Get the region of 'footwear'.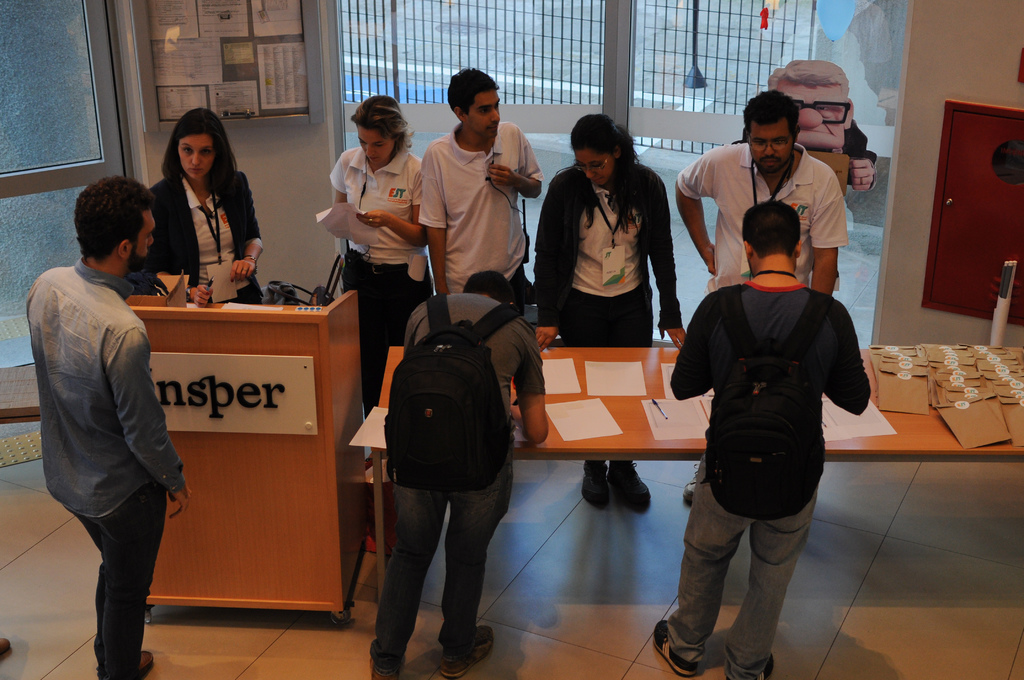
(left=371, top=661, right=407, bottom=678).
